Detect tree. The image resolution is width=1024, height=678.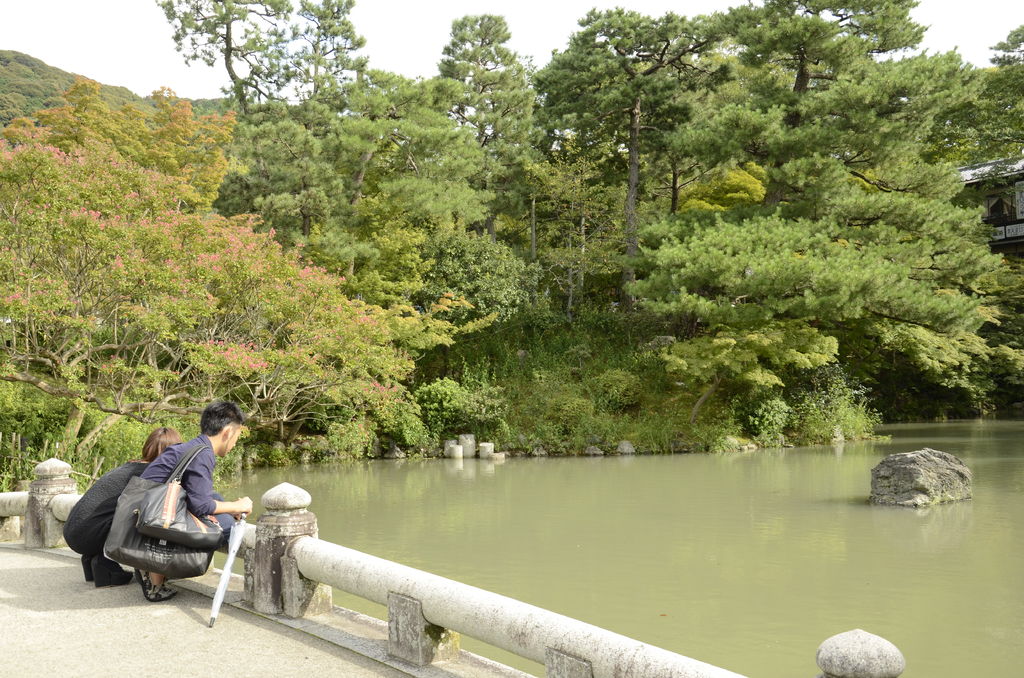
bbox(719, 0, 928, 91).
